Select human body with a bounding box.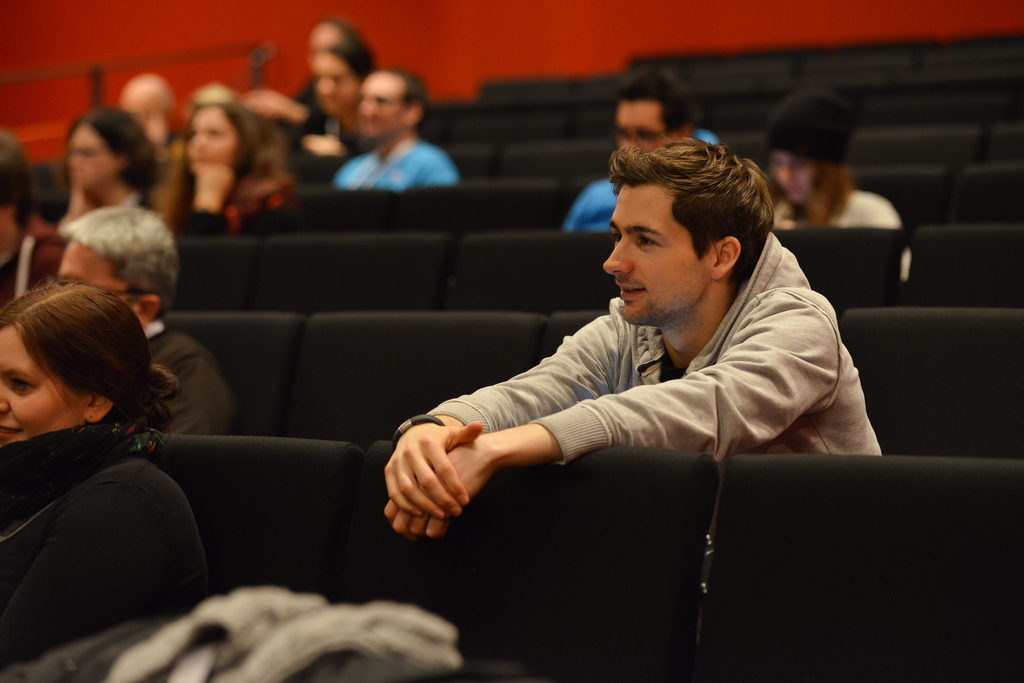
<region>775, 186, 902, 232</region>.
